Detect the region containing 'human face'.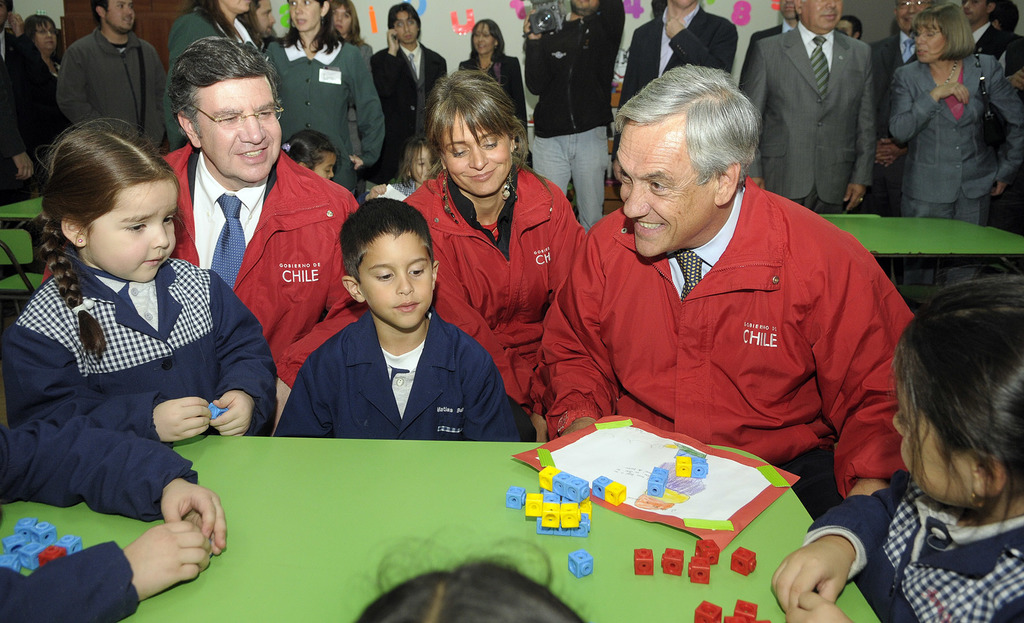
box=[259, 2, 275, 37].
